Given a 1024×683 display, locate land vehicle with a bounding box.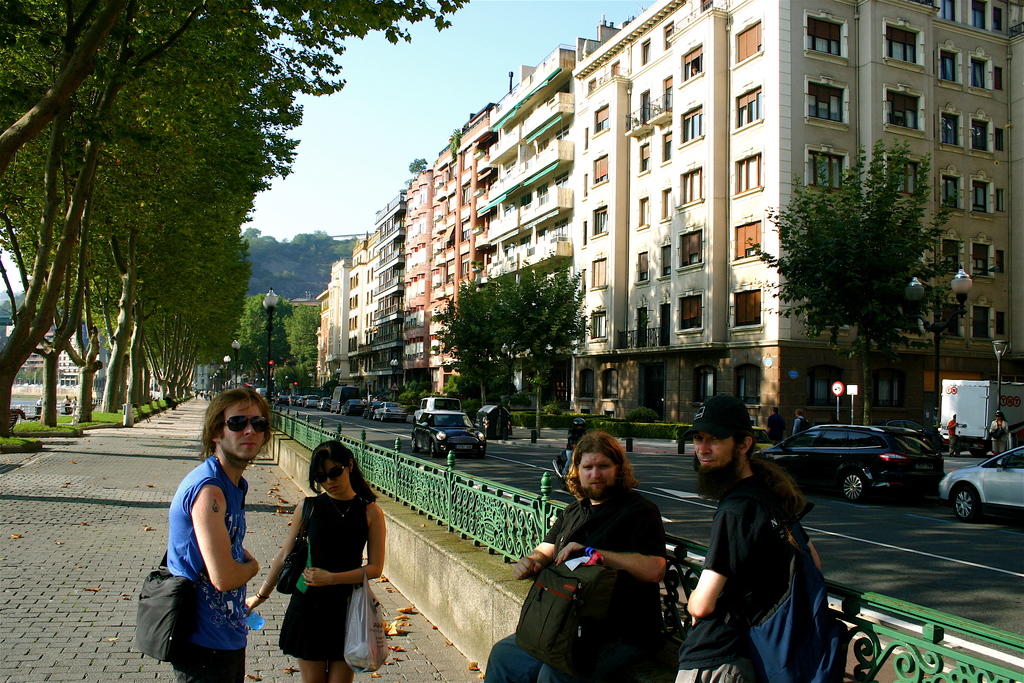
Located: (x1=274, y1=394, x2=289, y2=406).
